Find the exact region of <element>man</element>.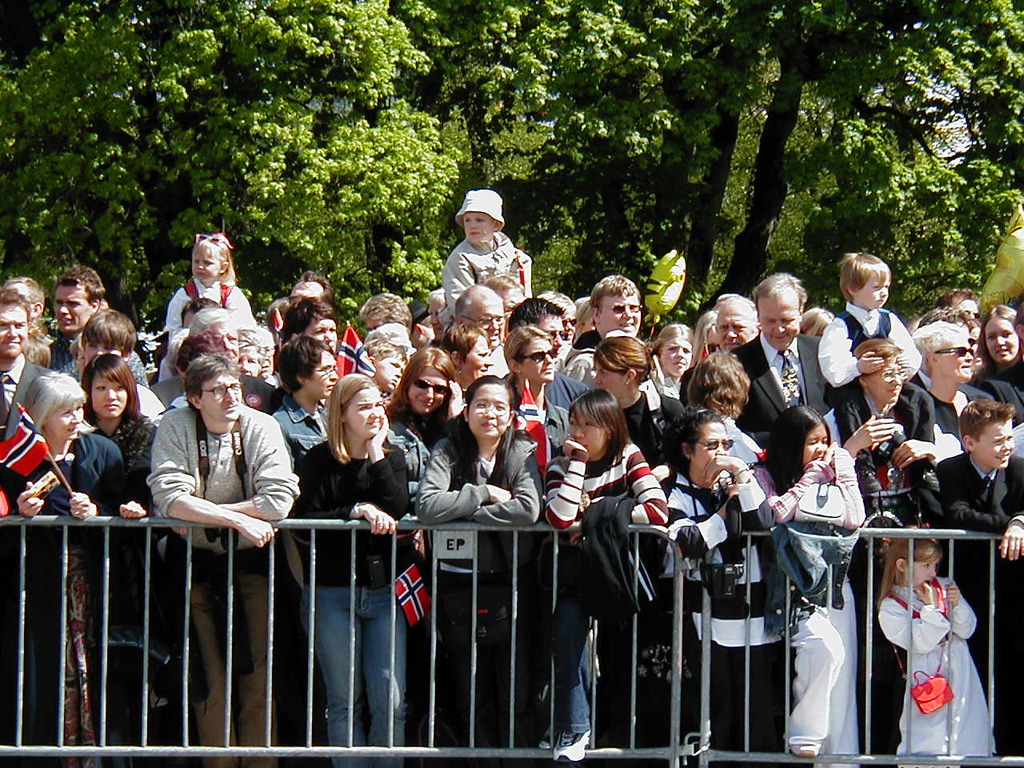
Exact region: (x1=0, y1=287, x2=54, y2=446).
